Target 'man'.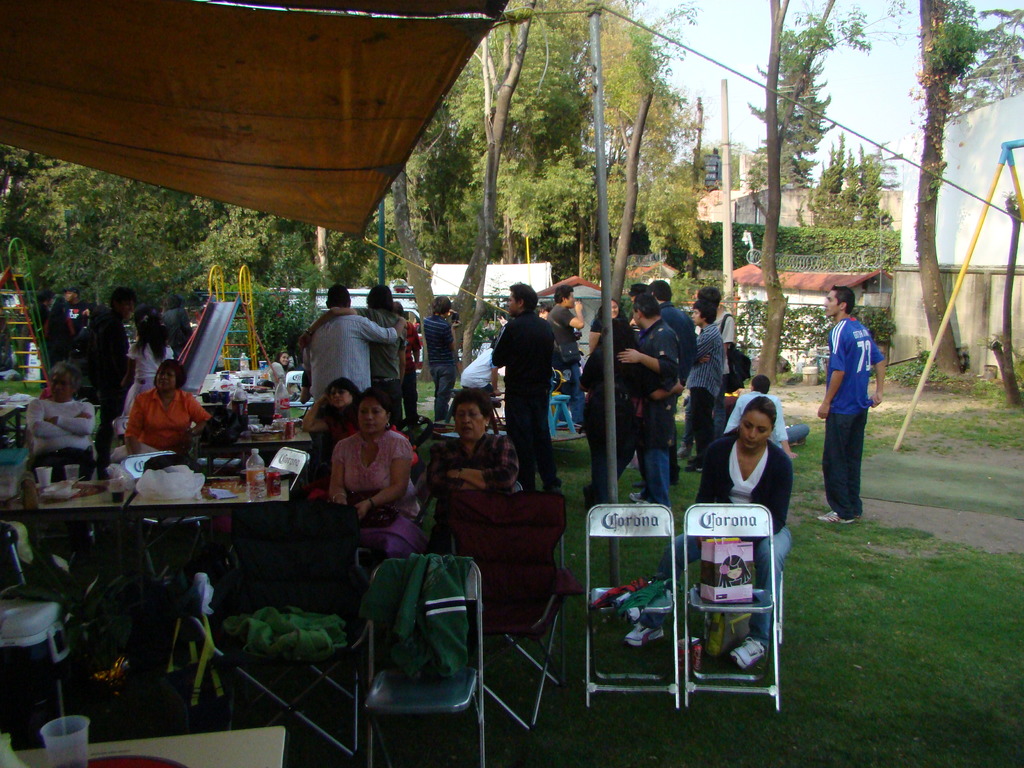
Target region: (x1=546, y1=284, x2=584, y2=419).
